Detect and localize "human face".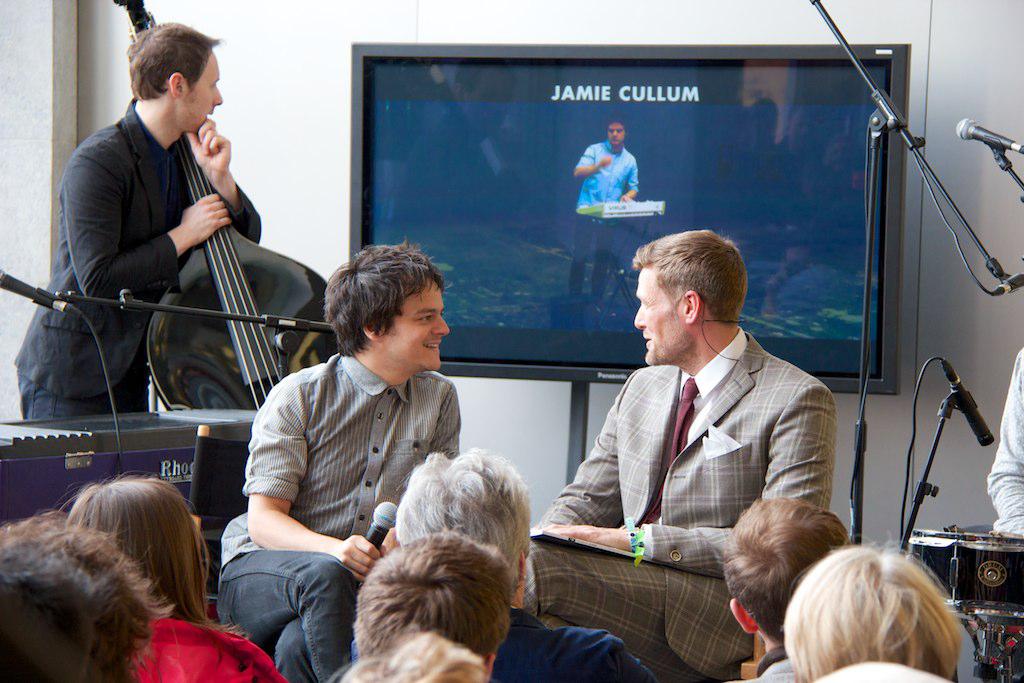
Localized at 605, 114, 630, 144.
